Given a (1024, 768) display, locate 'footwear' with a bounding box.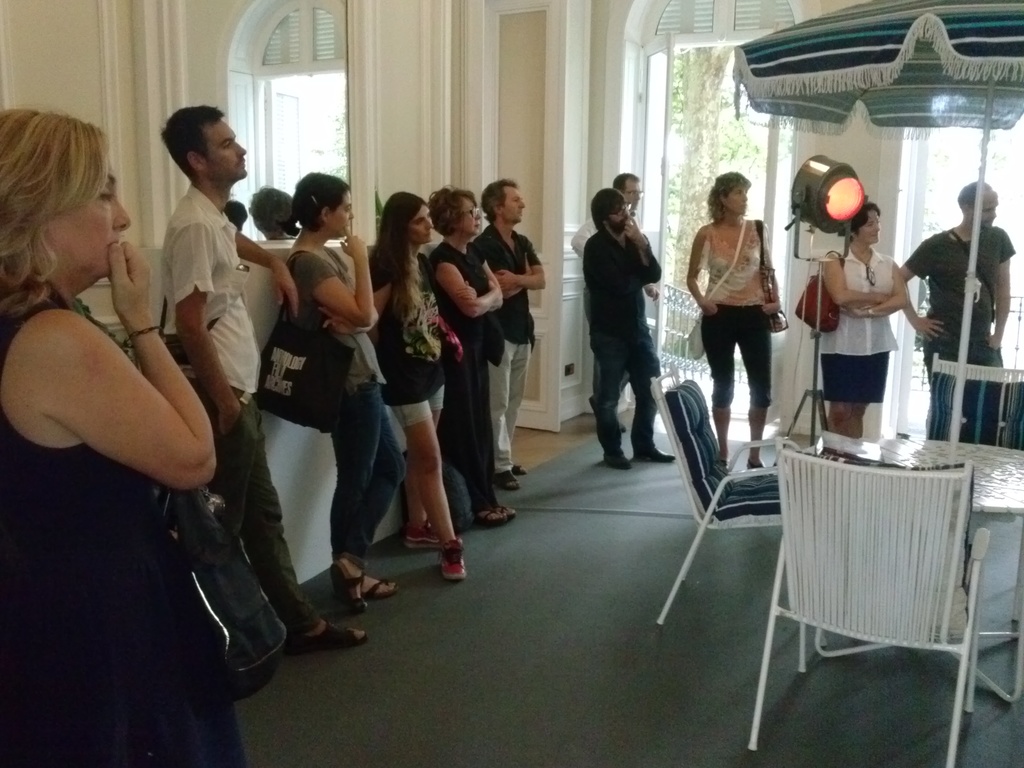
Located: box=[405, 520, 445, 554].
